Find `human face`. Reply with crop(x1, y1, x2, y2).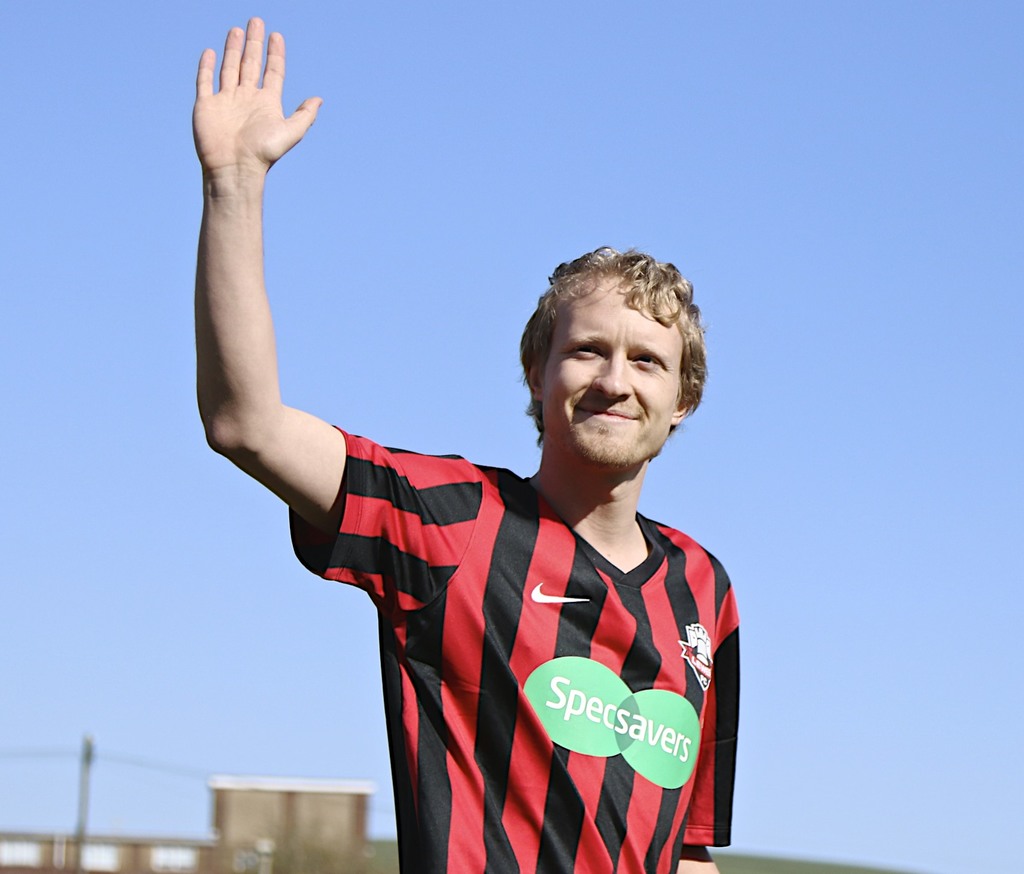
crop(545, 258, 682, 474).
